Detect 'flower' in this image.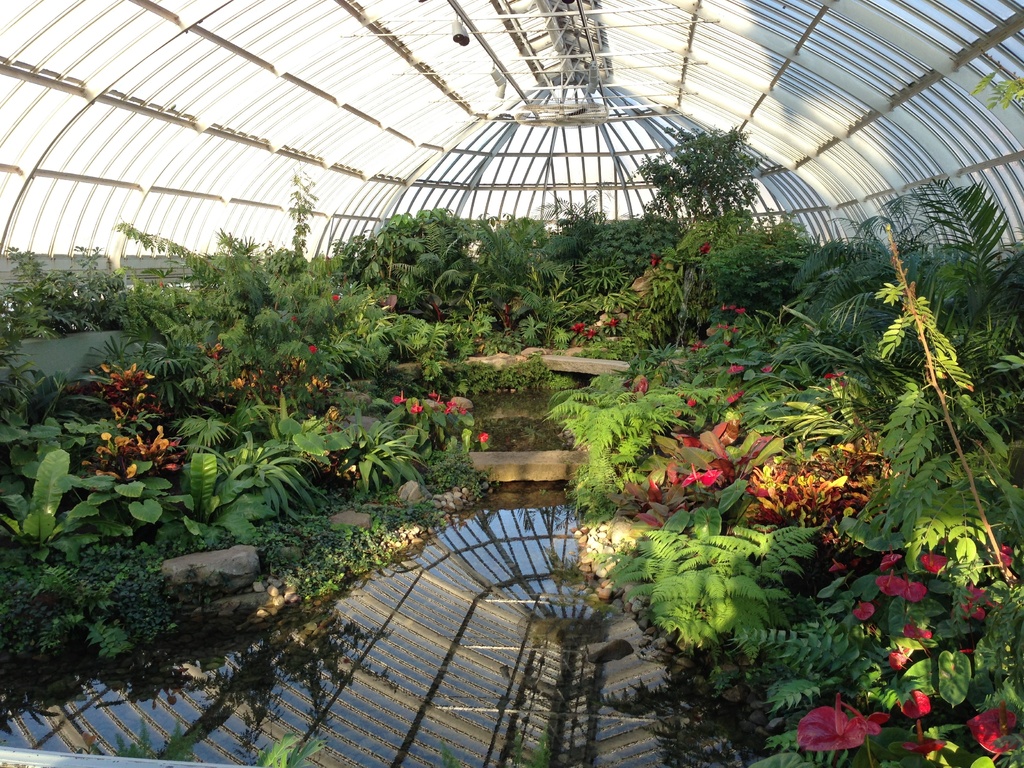
Detection: {"left": 330, "top": 296, "right": 342, "bottom": 303}.
